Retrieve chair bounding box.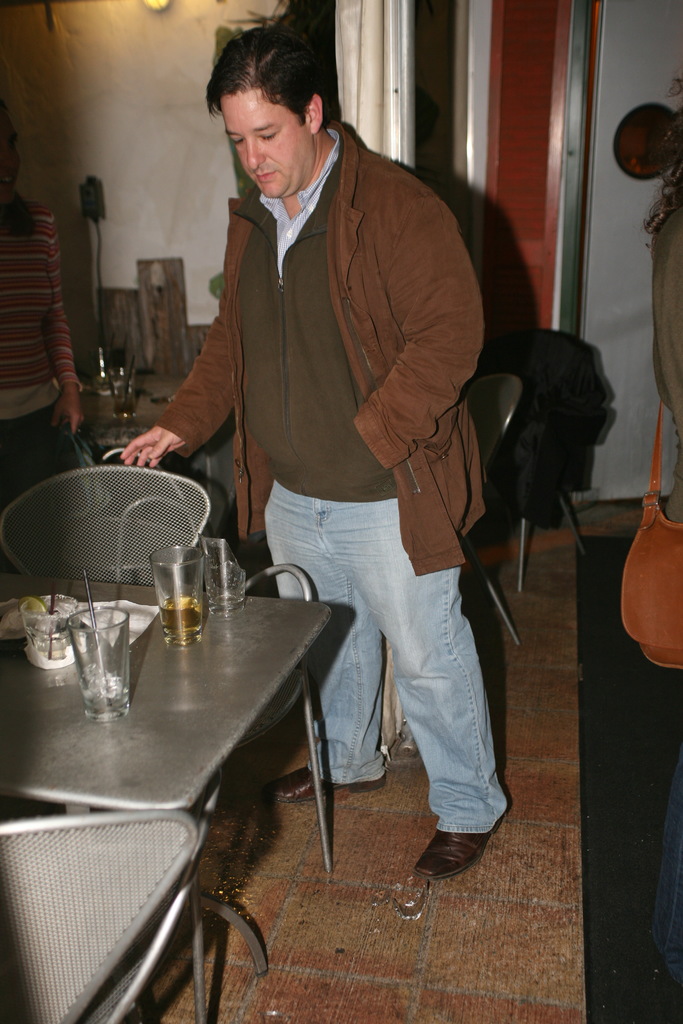
Bounding box: 460/372/527/655.
